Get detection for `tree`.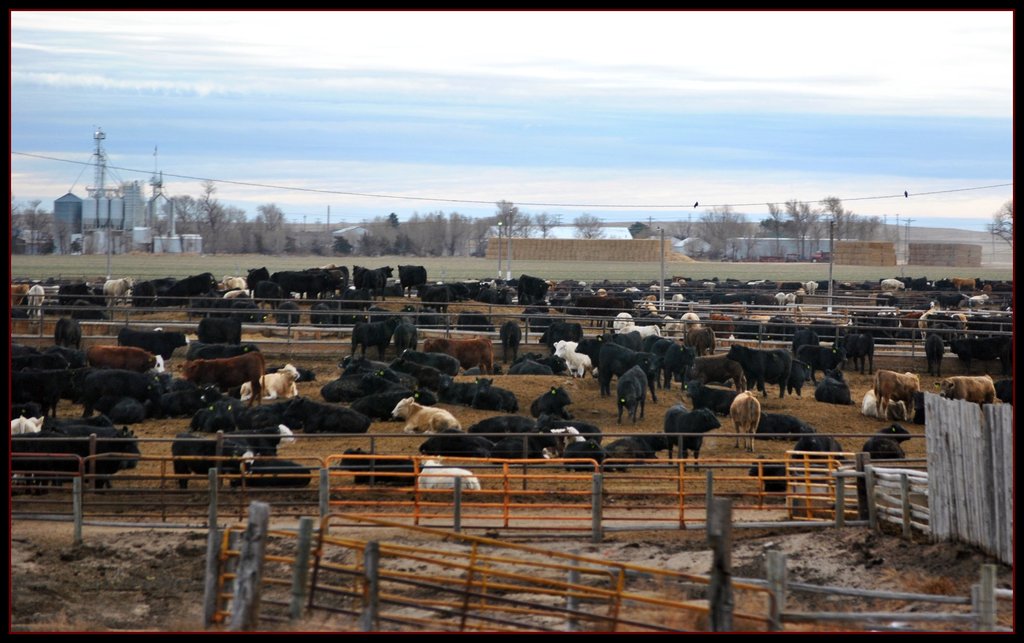
Detection: left=992, top=200, right=1021, bottom=253.
